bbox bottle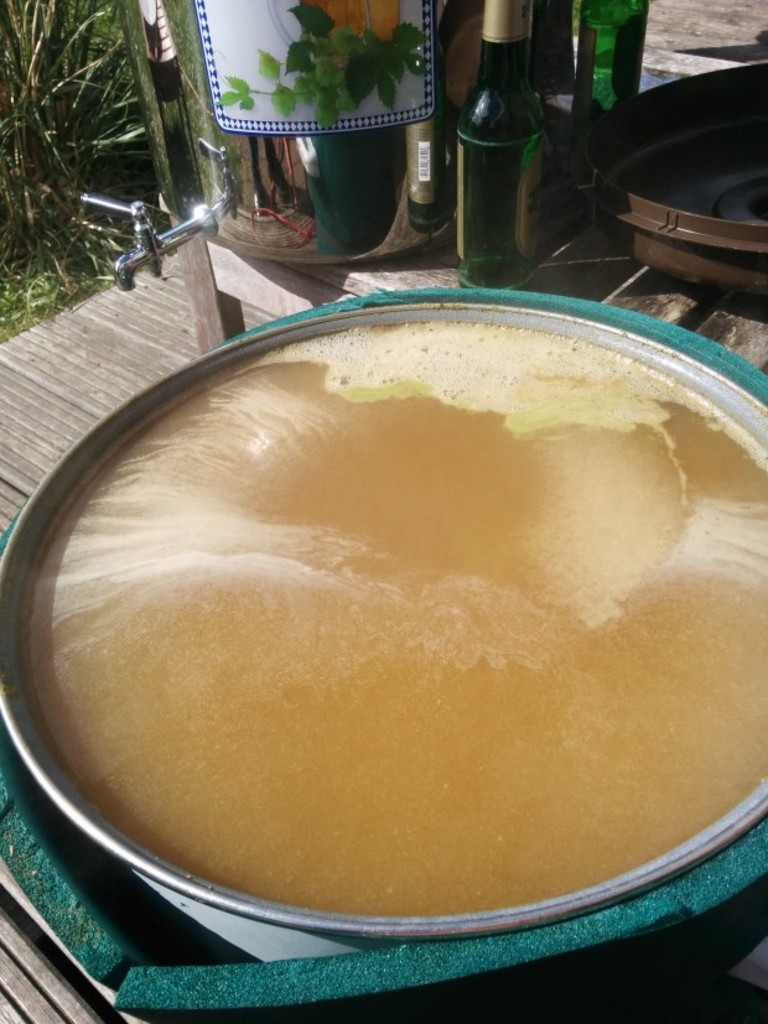
<box>443,0,557,285</box>
